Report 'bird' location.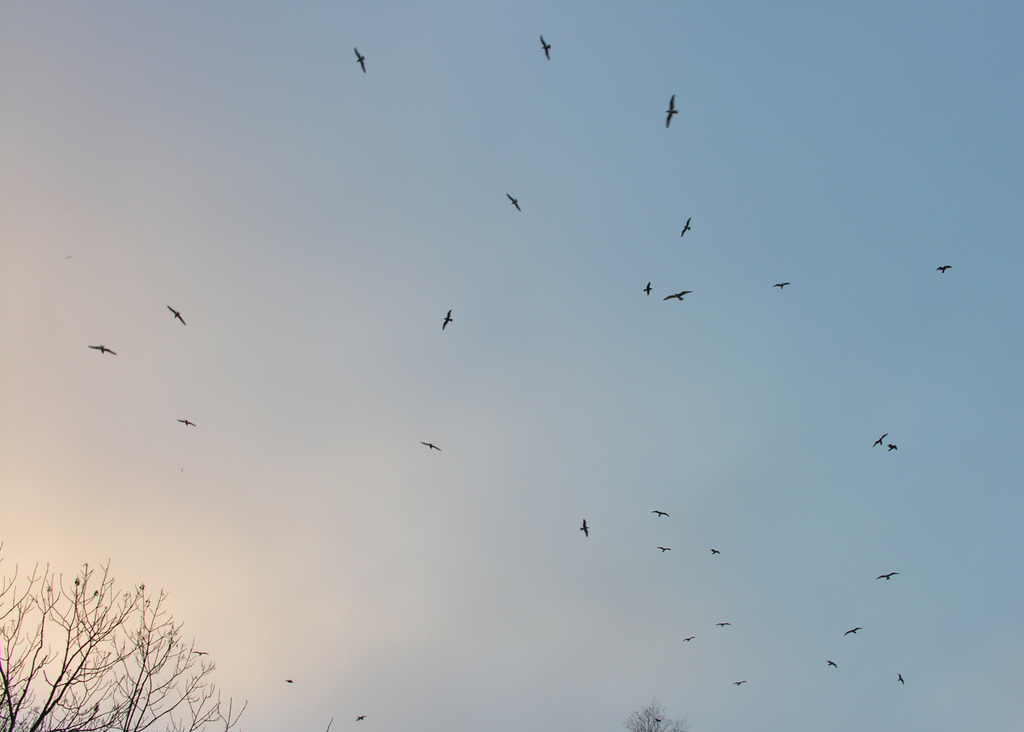
Report: [775,277,788,292].
